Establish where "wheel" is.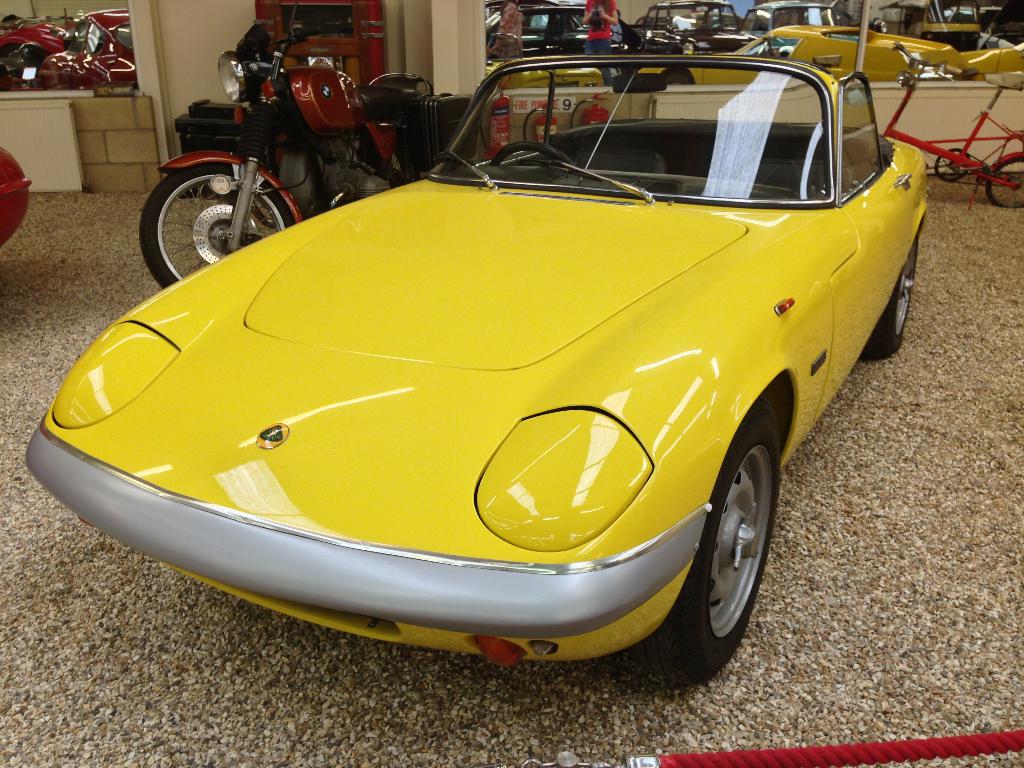
Established at (x1=660, y1=412, x2=779, y2=665).
